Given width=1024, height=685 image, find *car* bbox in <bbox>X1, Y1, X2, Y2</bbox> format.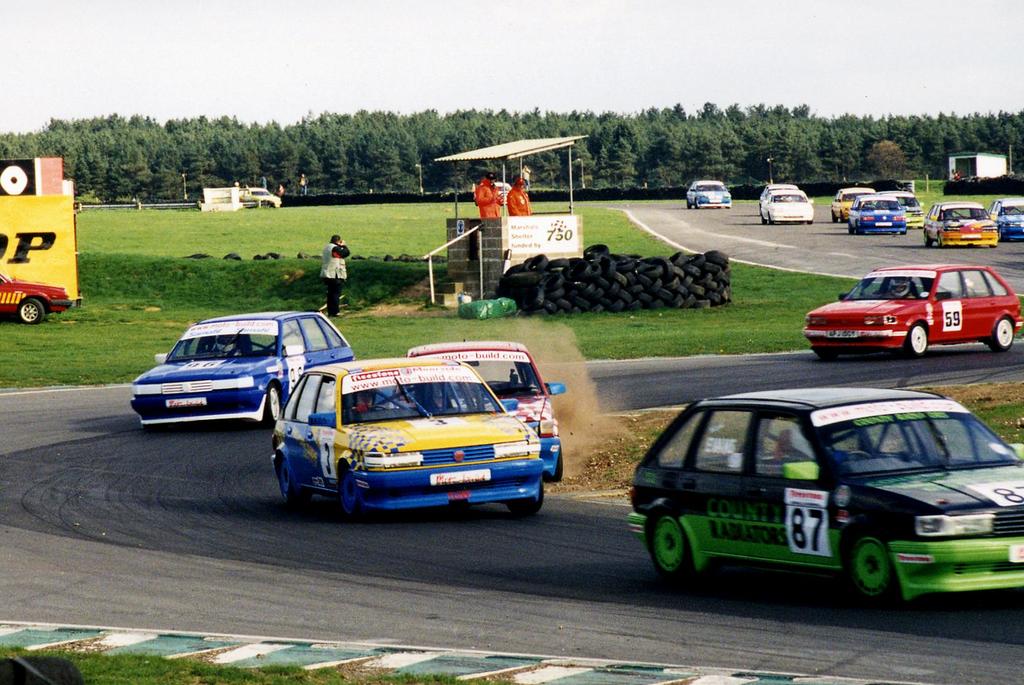
<bbox>268, 349, 545, 526</bbox>.
